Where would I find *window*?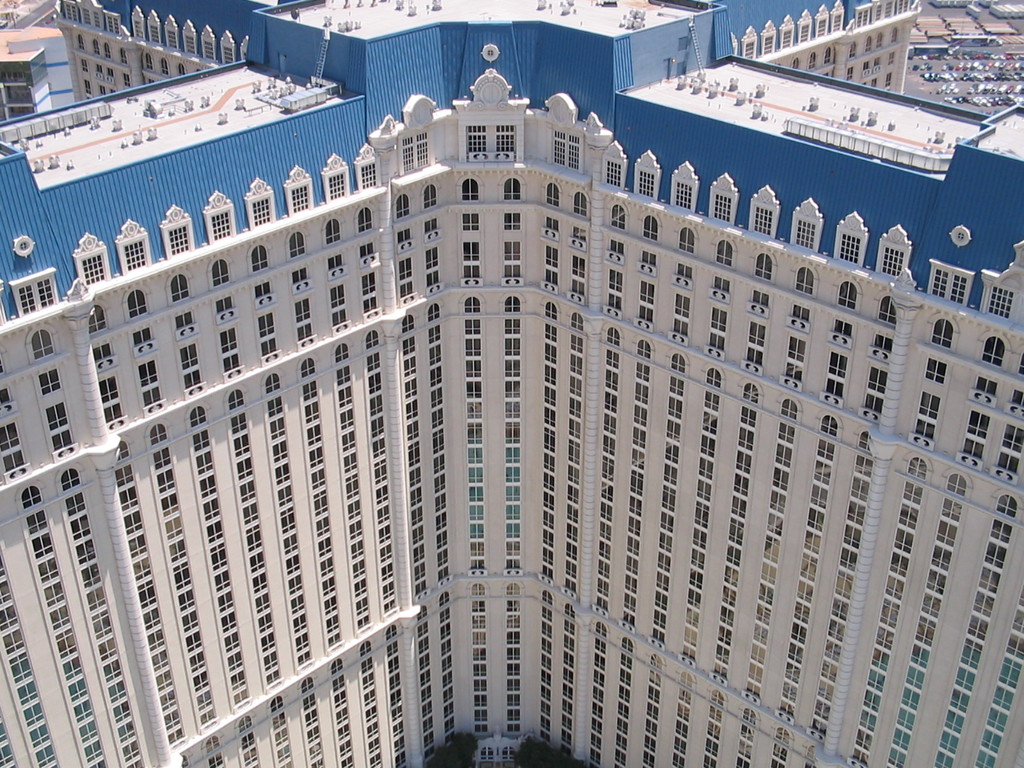
At [left=928, top=565, right=948, bottom=595].
